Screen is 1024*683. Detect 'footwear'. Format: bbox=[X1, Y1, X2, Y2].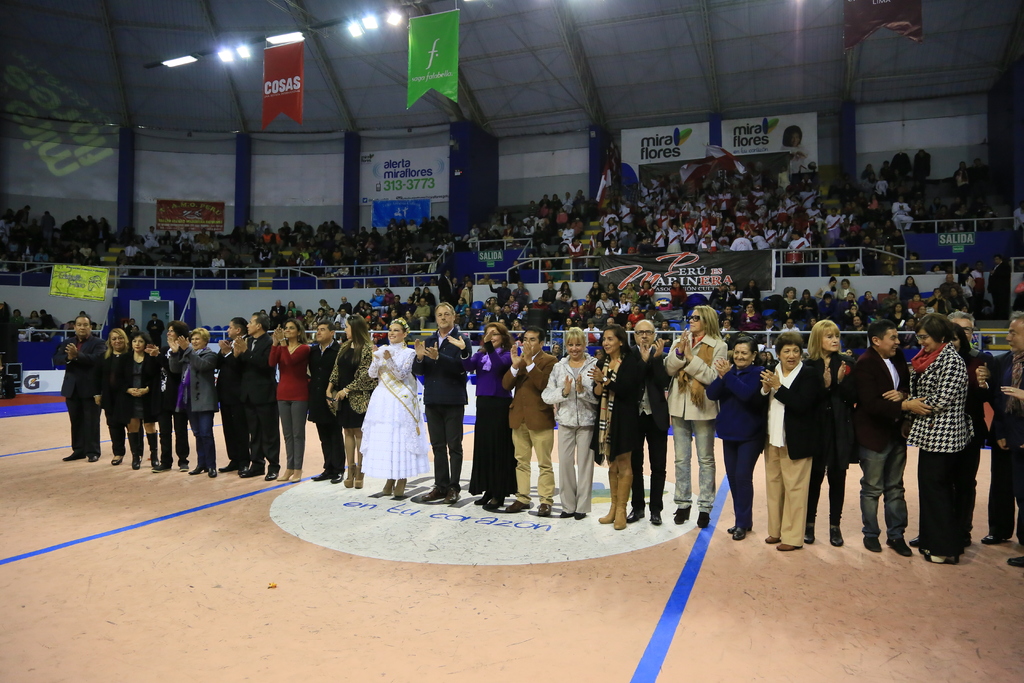
bbox=[776, 541, 803, 552].
